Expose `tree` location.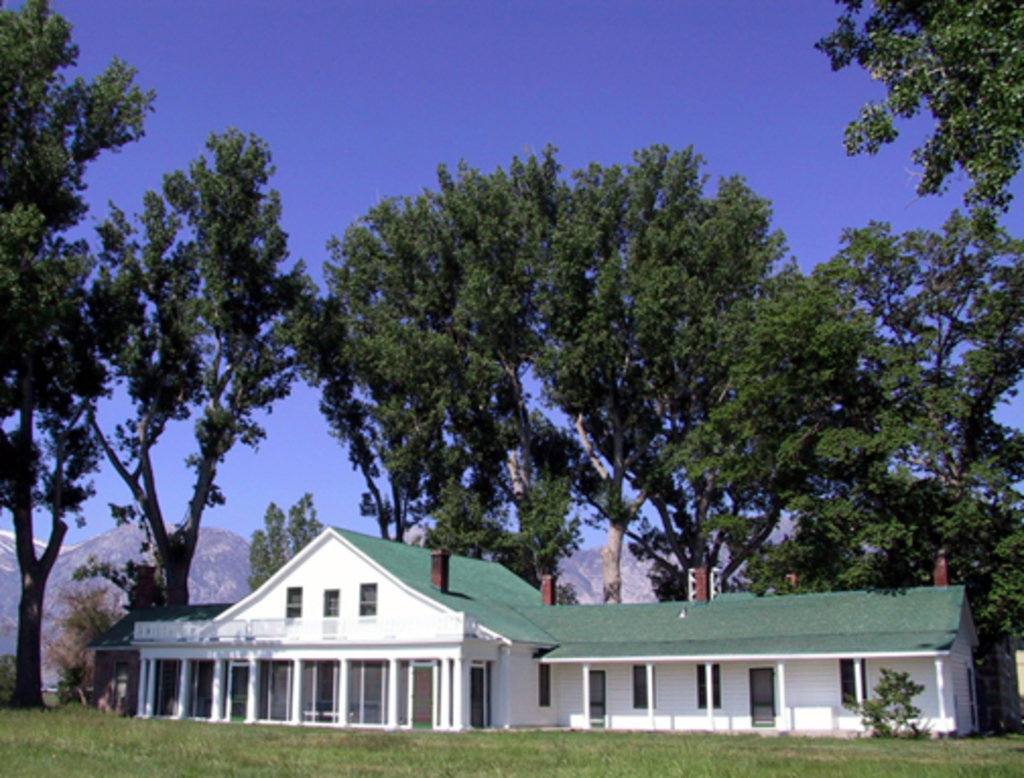
Exposed at bbox(108, 126, 333, 624).
